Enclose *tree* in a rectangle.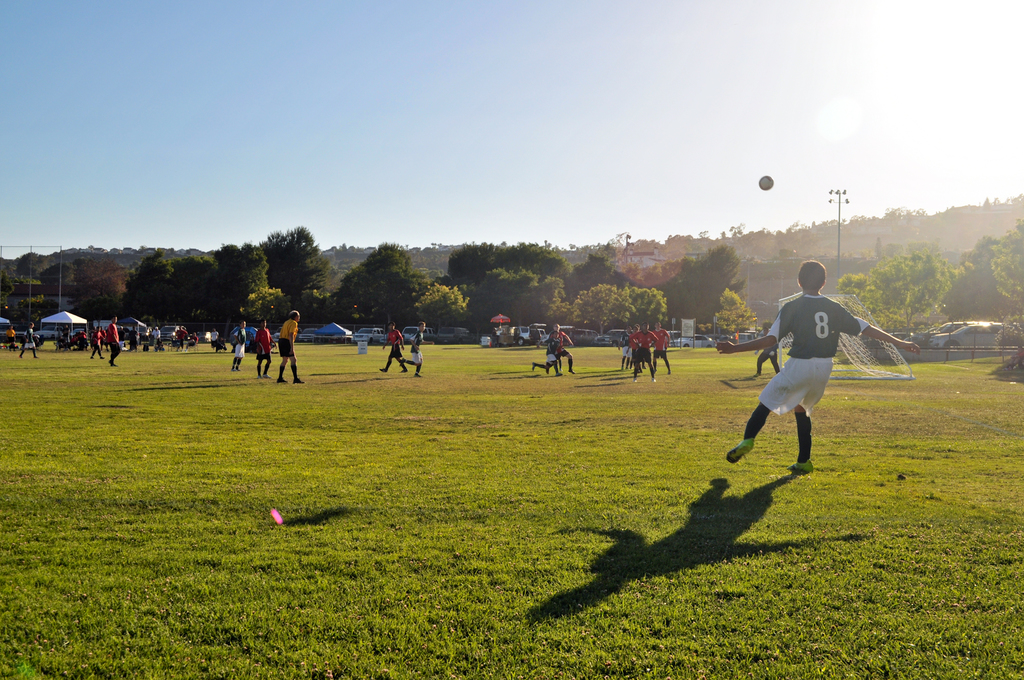
box=[575, 282, 632, 334].
